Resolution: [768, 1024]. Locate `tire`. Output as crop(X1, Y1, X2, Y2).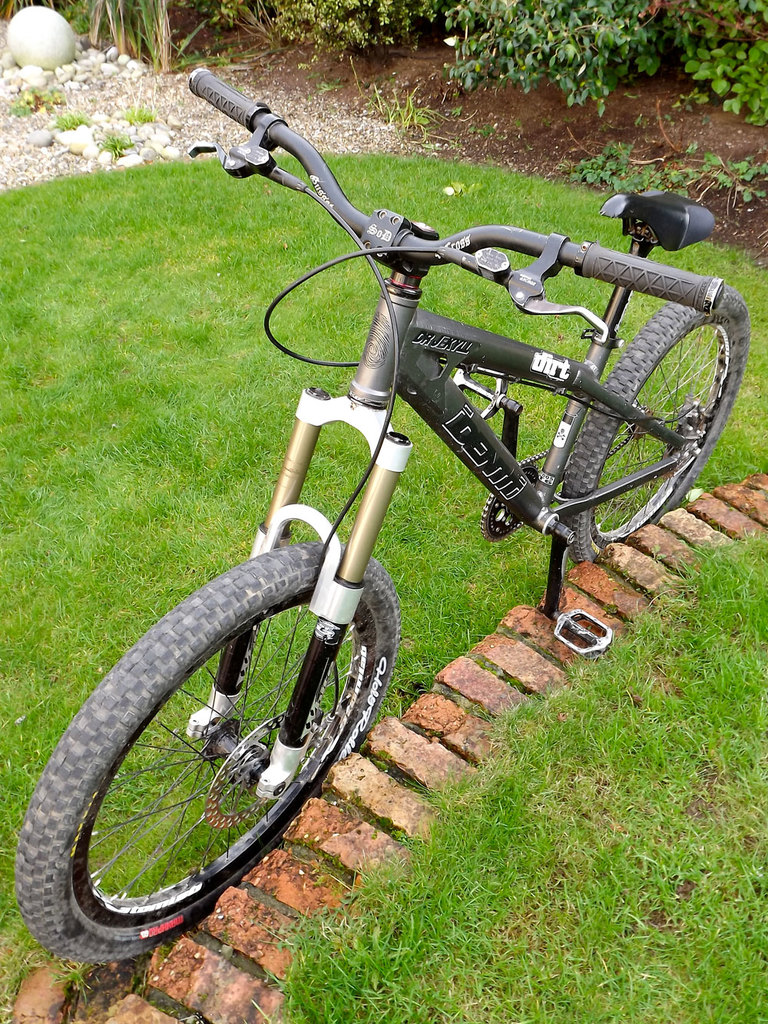
crop(14, 540, 402, 968).
